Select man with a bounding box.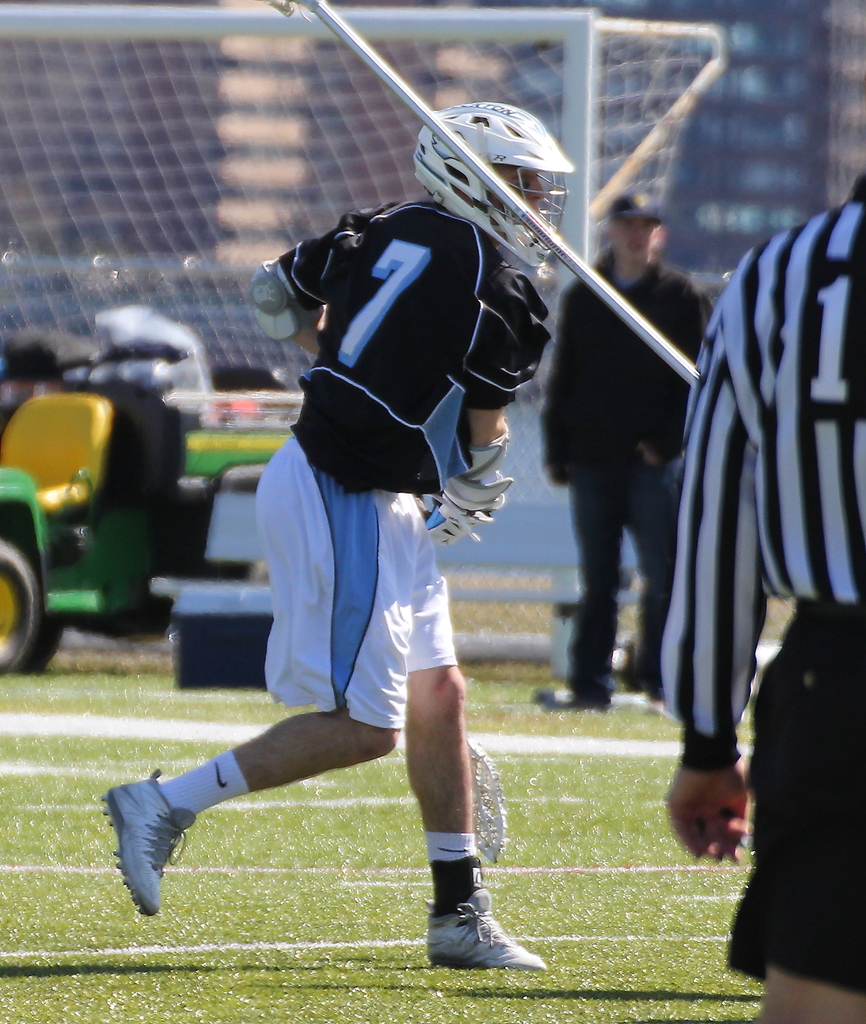
detection(165, 91, 620, 955).
